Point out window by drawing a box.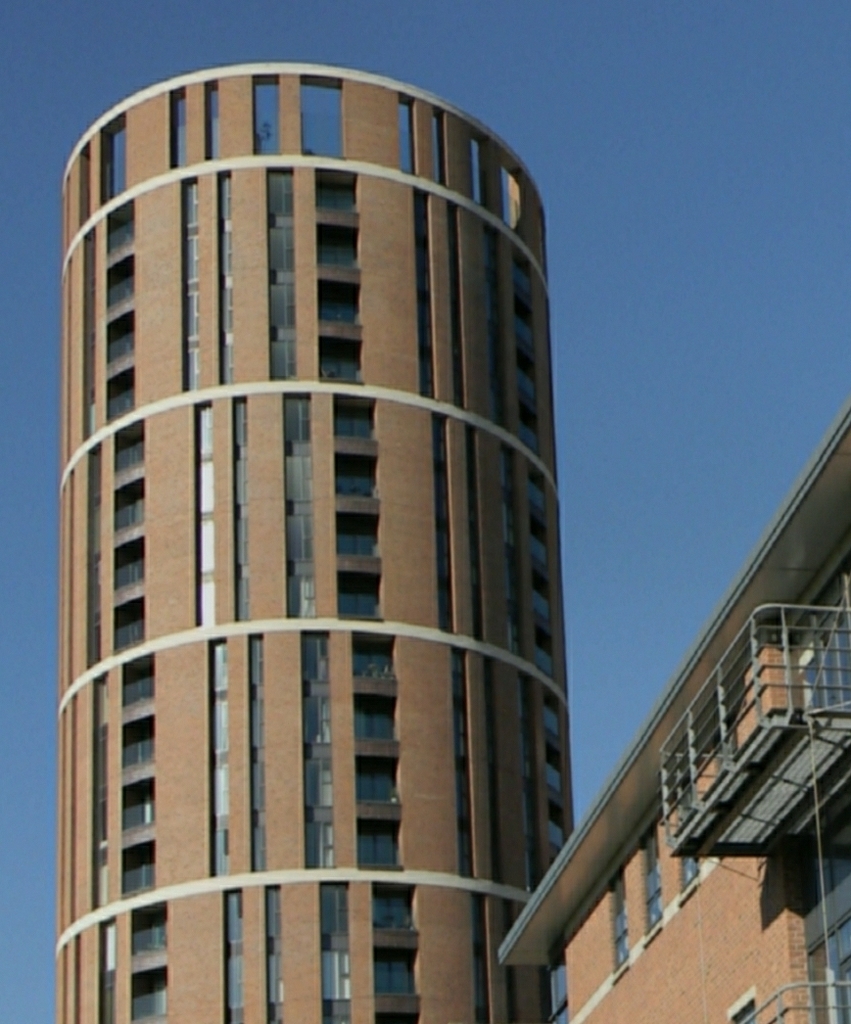
region(311, 167, 362, 221).
